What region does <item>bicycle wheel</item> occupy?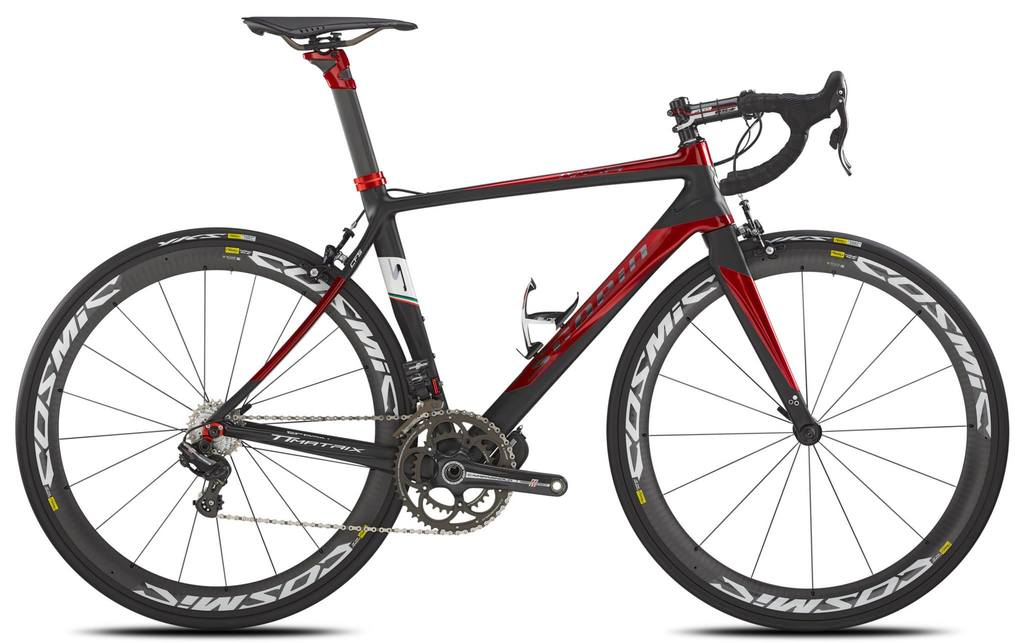
603 222 1010 633.
